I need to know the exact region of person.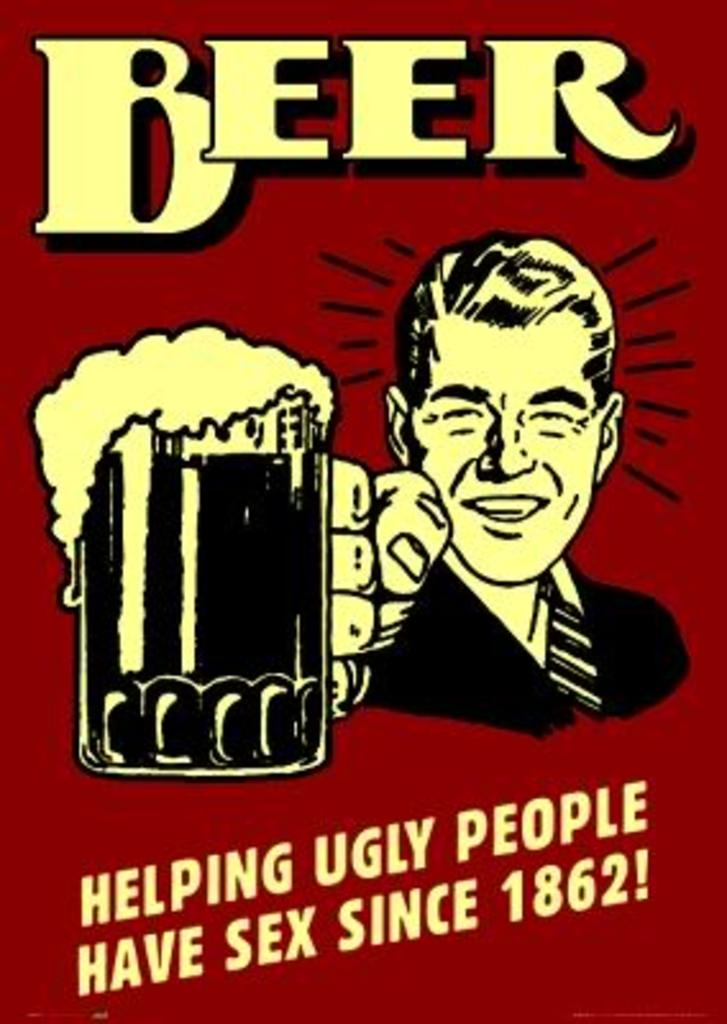
Region: Rect(340, 215, 658, 765).
